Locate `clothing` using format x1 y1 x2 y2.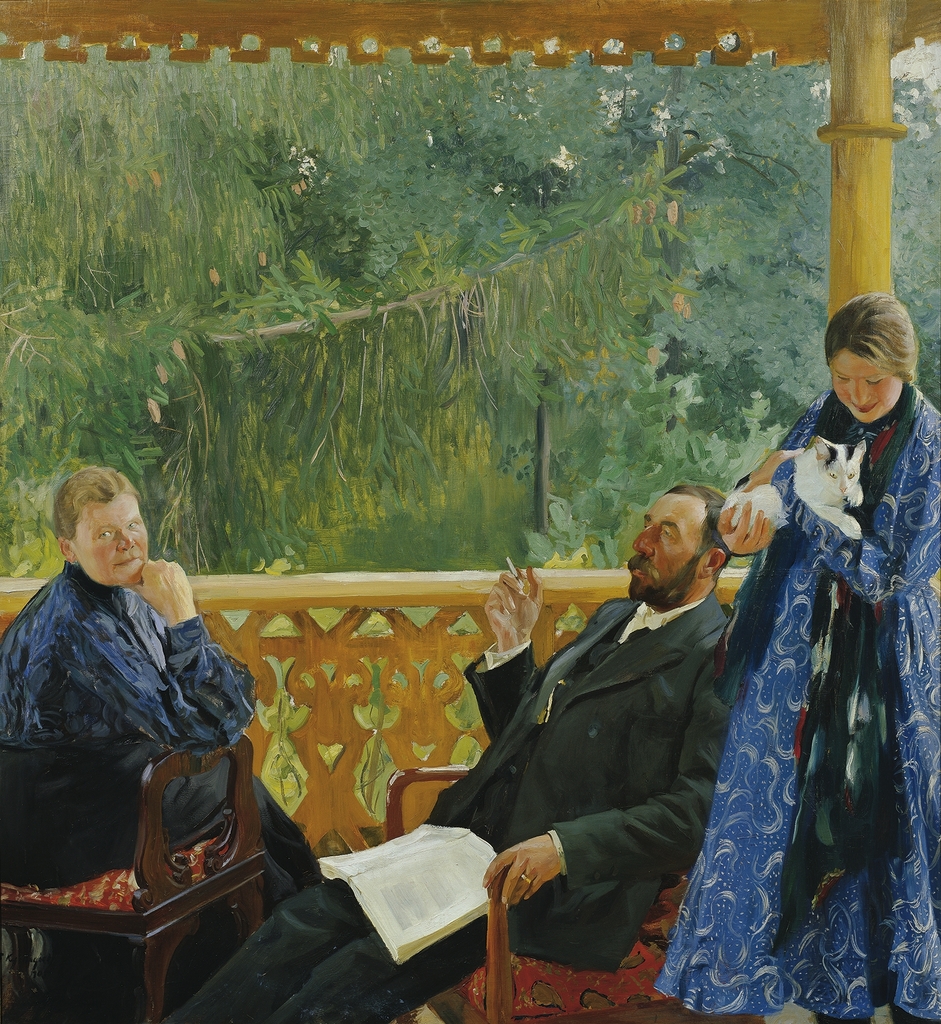
159 589 743 1023.
